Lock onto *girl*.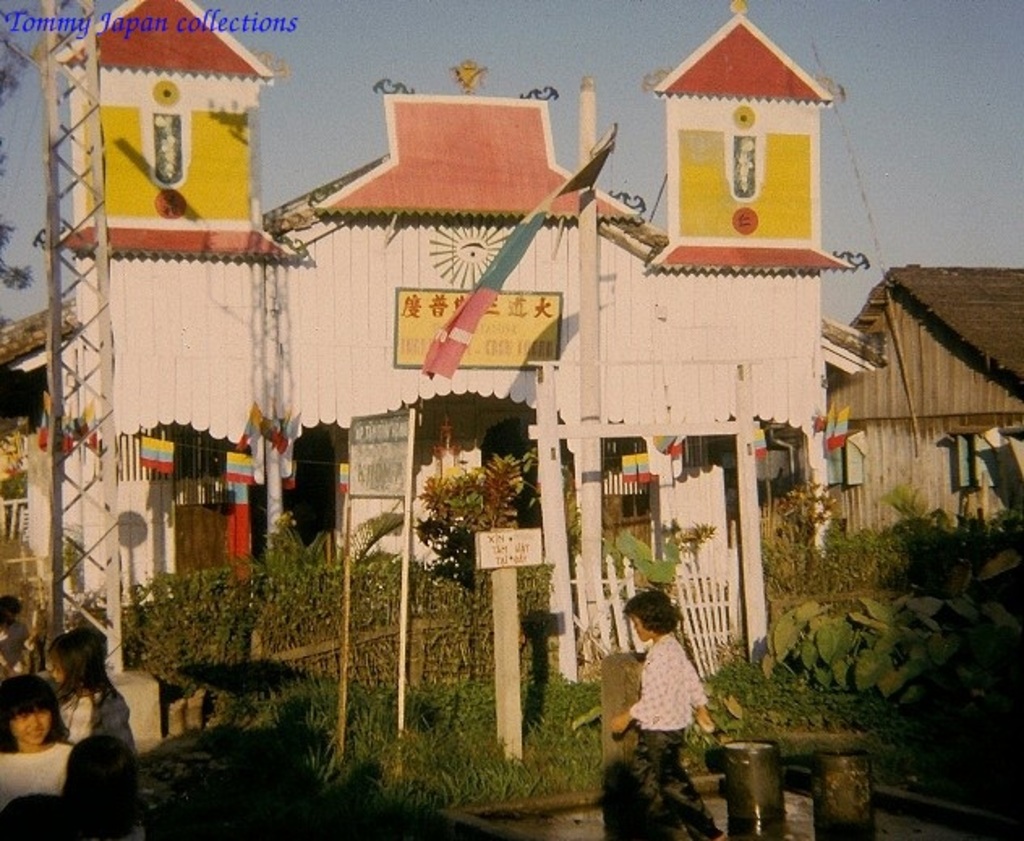
Locked: x1=606, y1=590, x2=716, y2=839.
